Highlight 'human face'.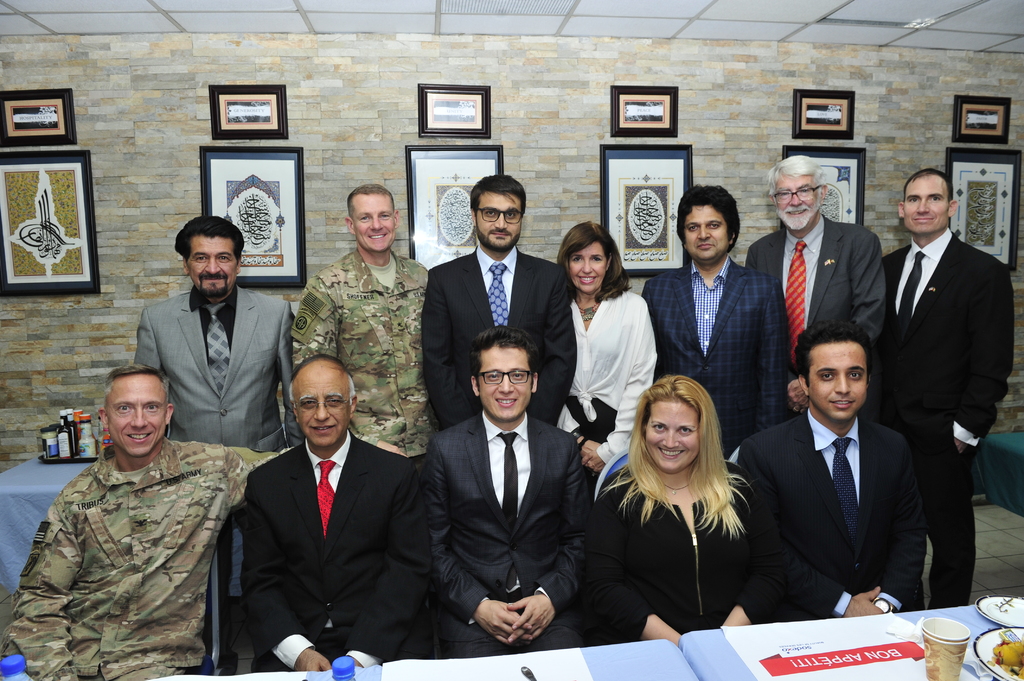
Highlighted region: box=[686, 203, 734, 266].
